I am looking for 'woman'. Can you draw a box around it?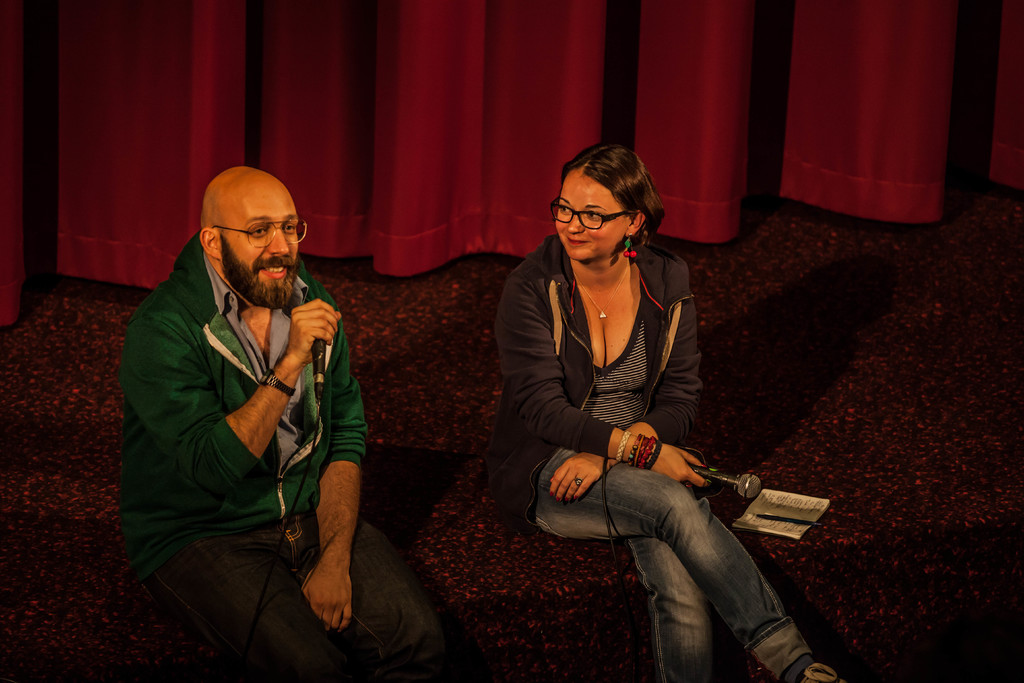
Sure, the bounding box is BBox(494, 131, 761, 677).
